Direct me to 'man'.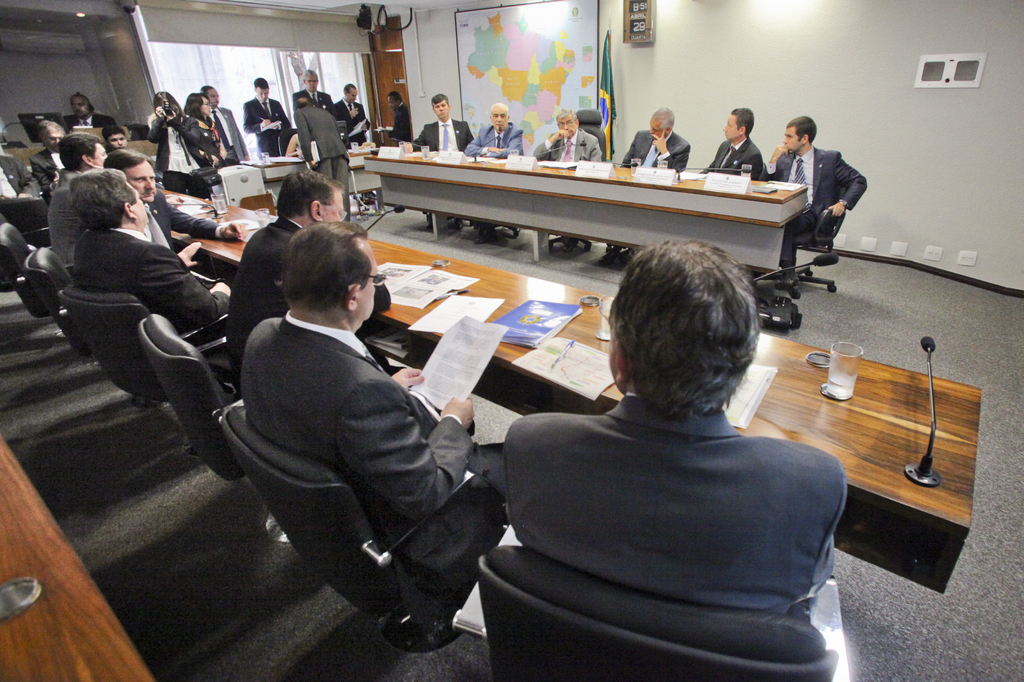
Direction: 224 161 397 401.
